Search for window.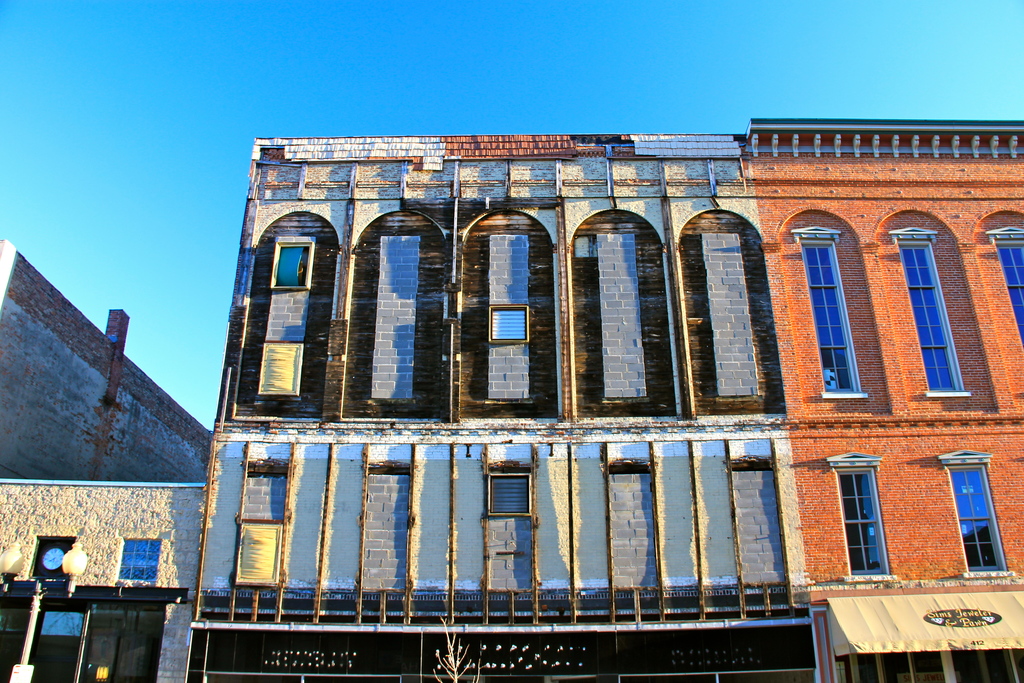
Found at crop(895, 236, 970, 399).
